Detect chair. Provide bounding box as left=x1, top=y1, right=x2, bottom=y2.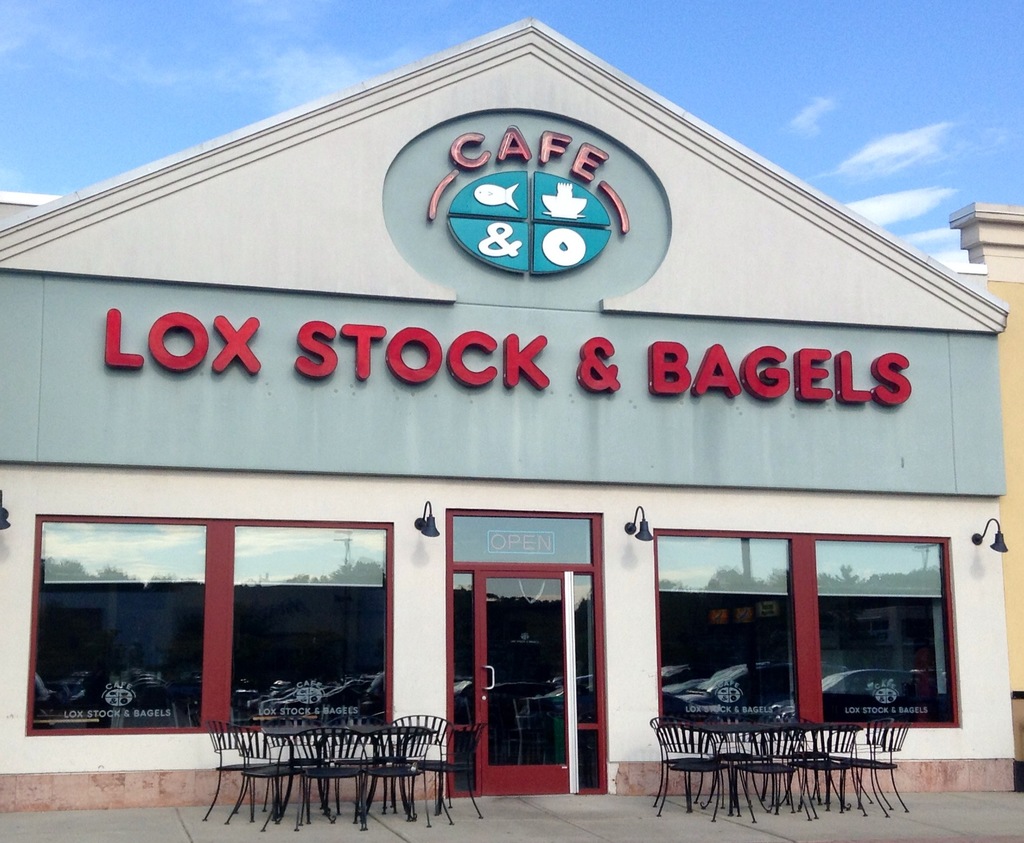
left=390, top=716, right=460, bottom=801.
